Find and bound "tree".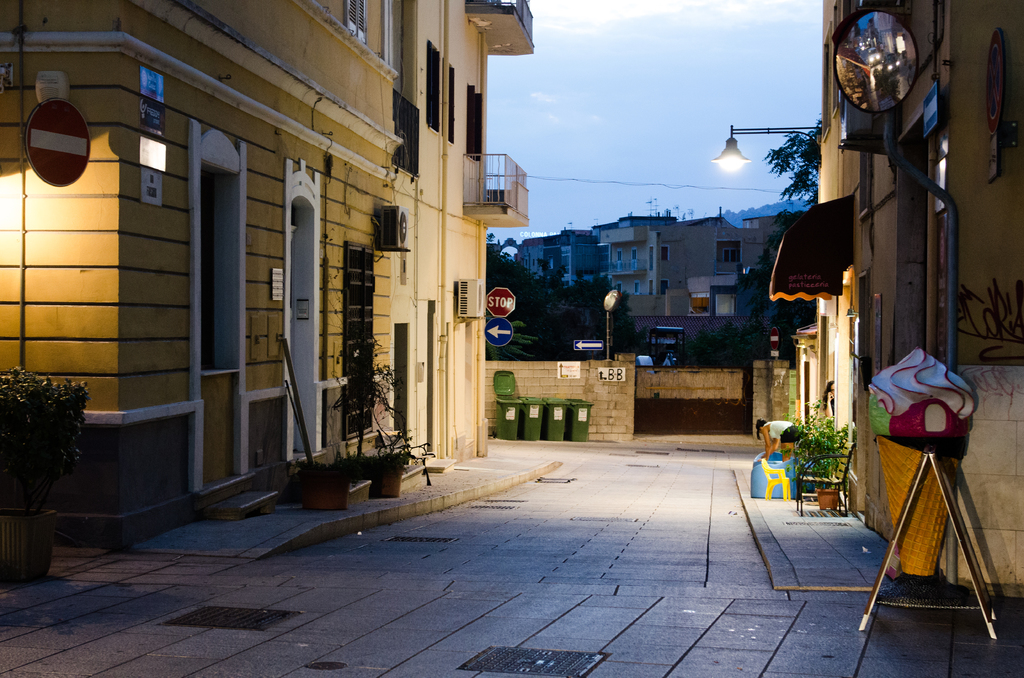
Bound: <bbox>773, 117, 826, 205</bbox>.
